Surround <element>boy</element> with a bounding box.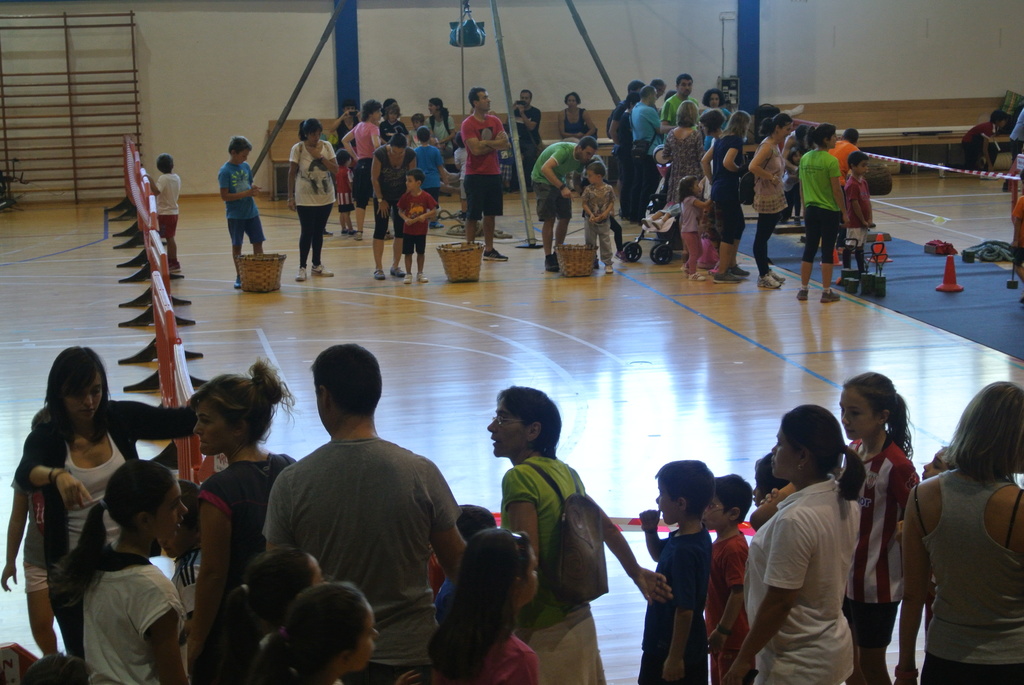
Rect(580, 161, 616, 272).
